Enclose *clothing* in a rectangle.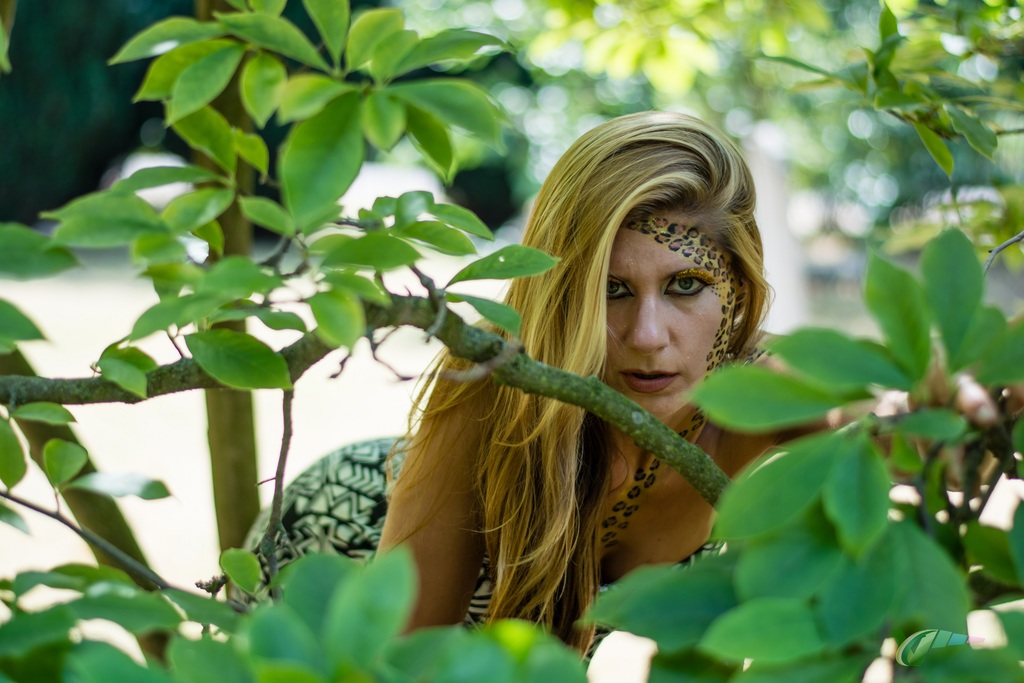
crop(230, 359, 771, 682).
